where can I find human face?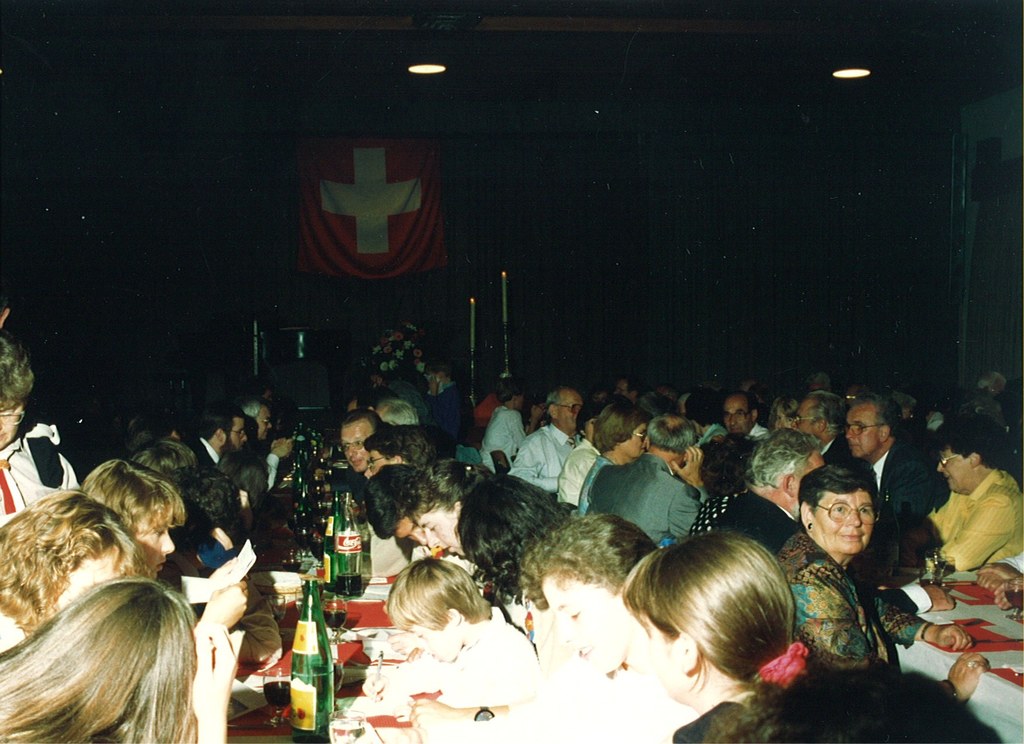
You can find it at pyautogui.locateOnScreen(56, 554, 121, 613).
